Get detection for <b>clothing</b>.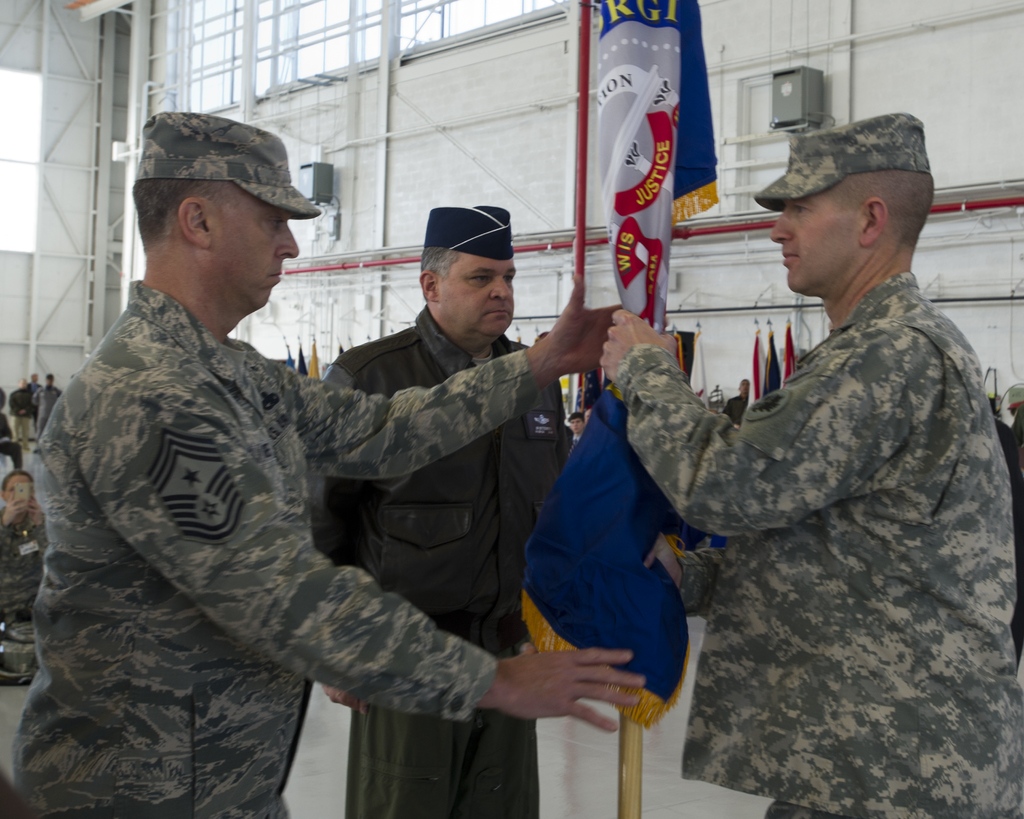
Detection: detection(307, 306, 573, 818).
